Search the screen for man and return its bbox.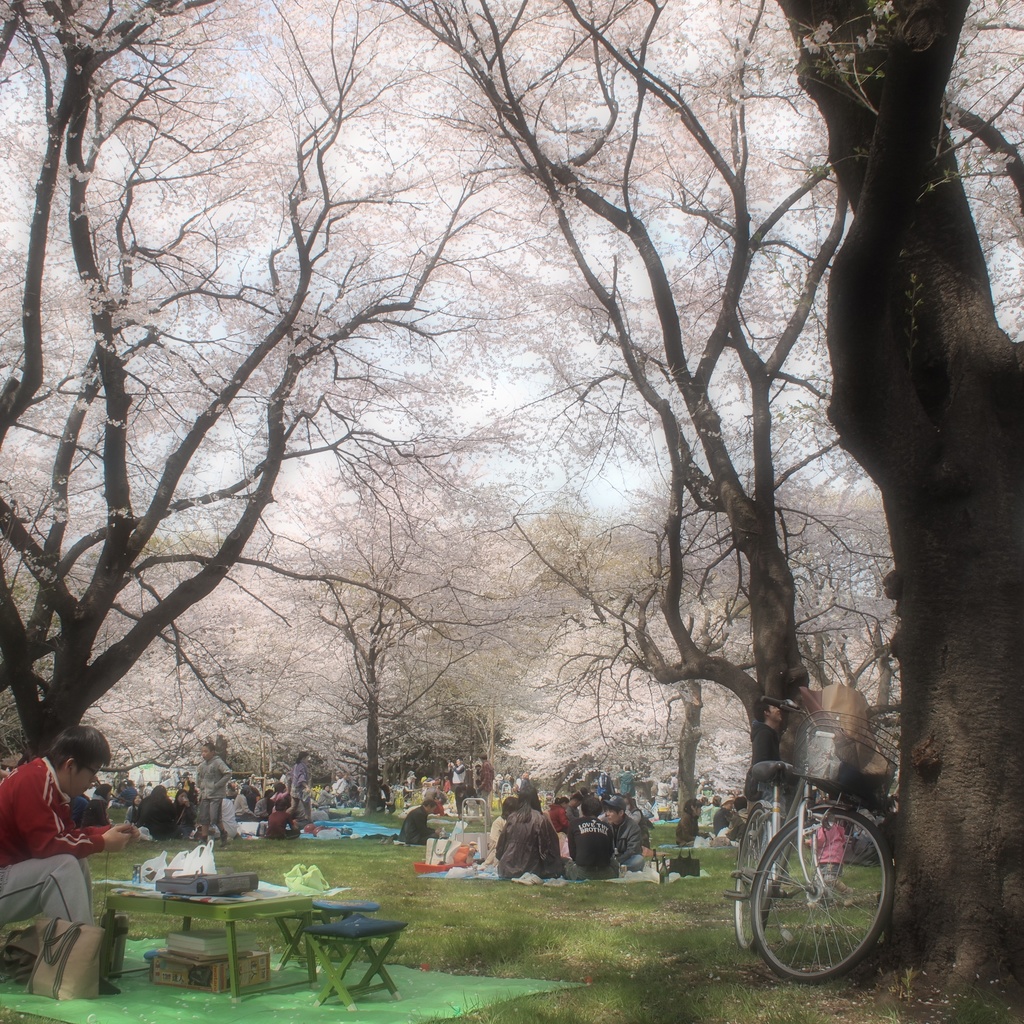
Found: region(601, 797, 646, 870).
